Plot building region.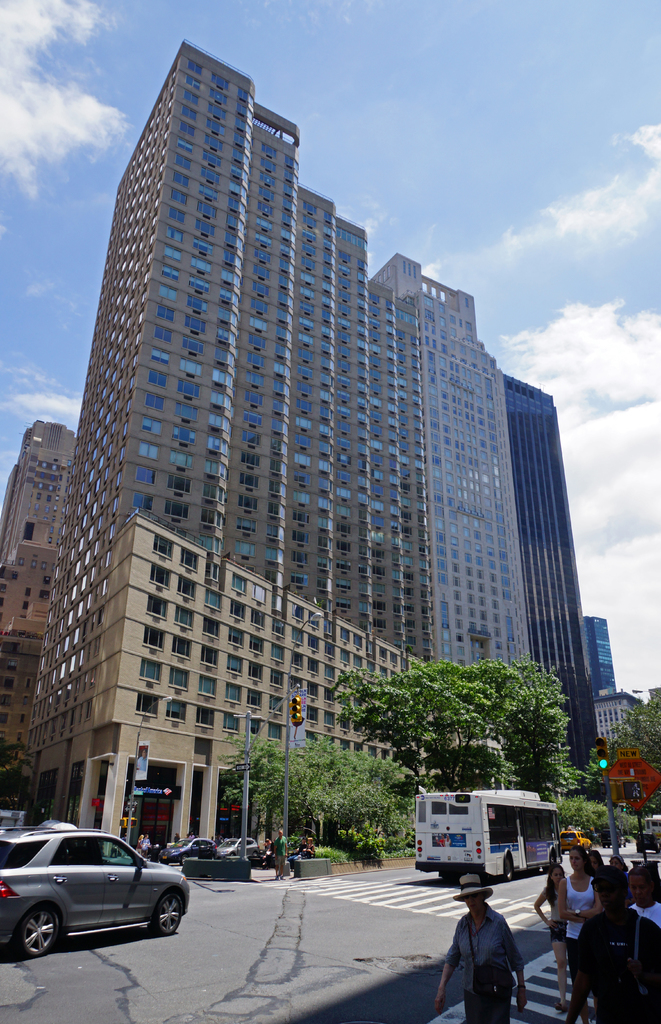
Plotted at (x1=0, y1=421, x2=84, y2=794).
